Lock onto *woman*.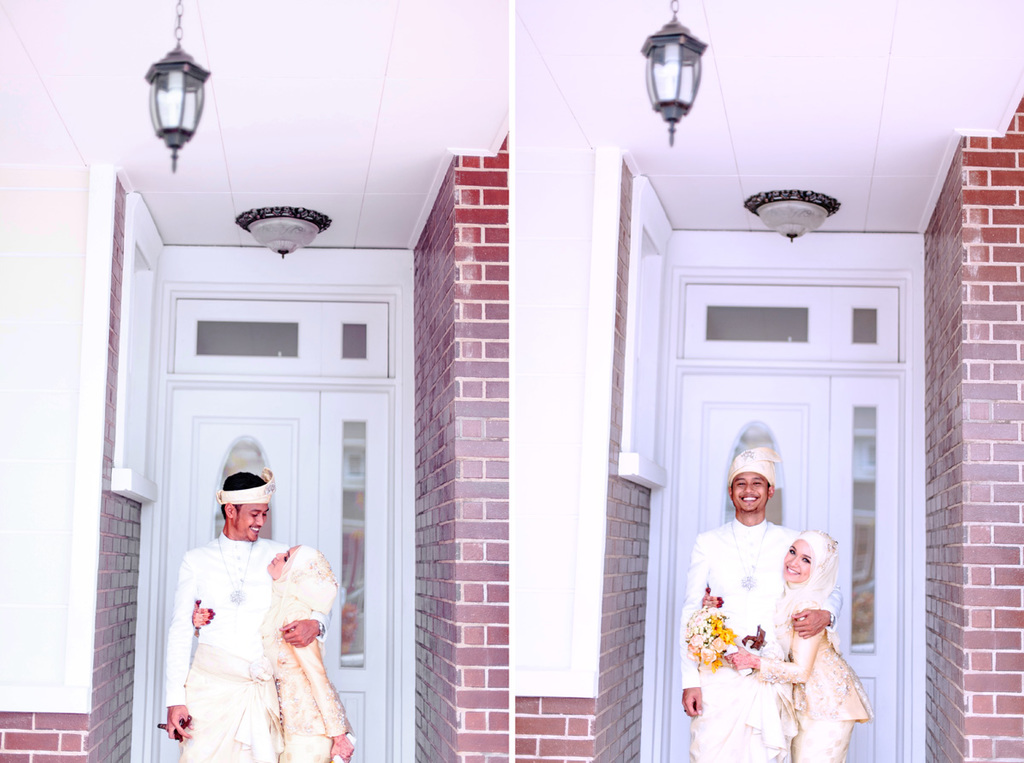
Locked: {"x1": 726, "y1": 532, "x2": 873, "y2": 761}.
